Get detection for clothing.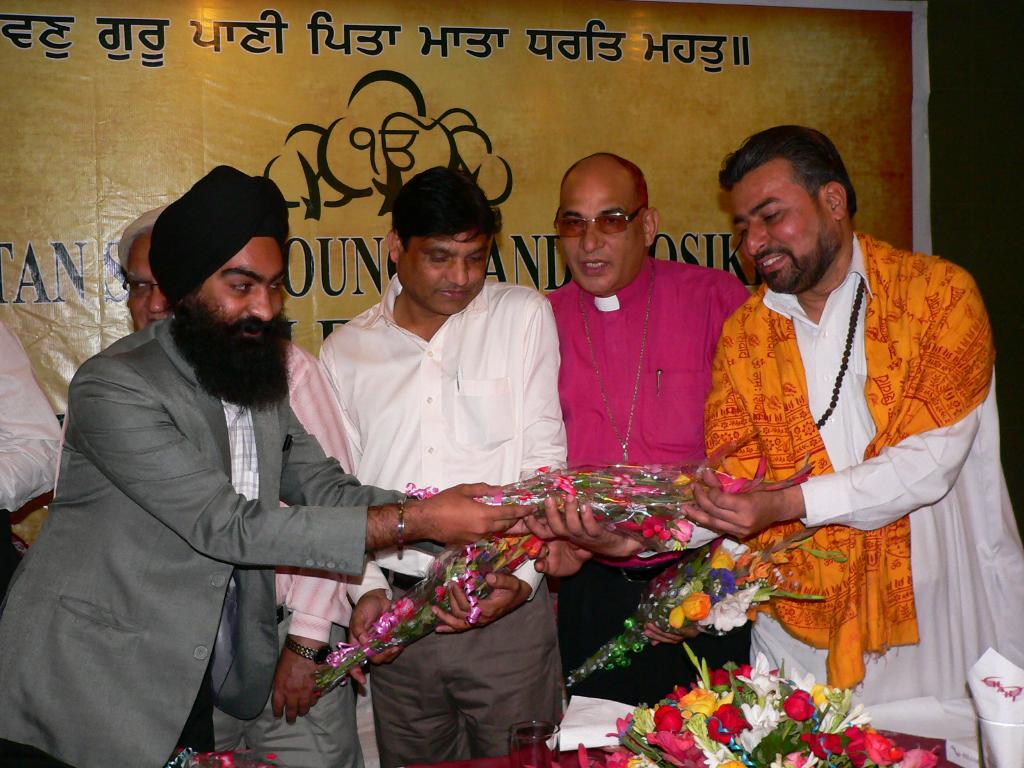
Detection: left=216, top=340, right=358, bottom=767.
